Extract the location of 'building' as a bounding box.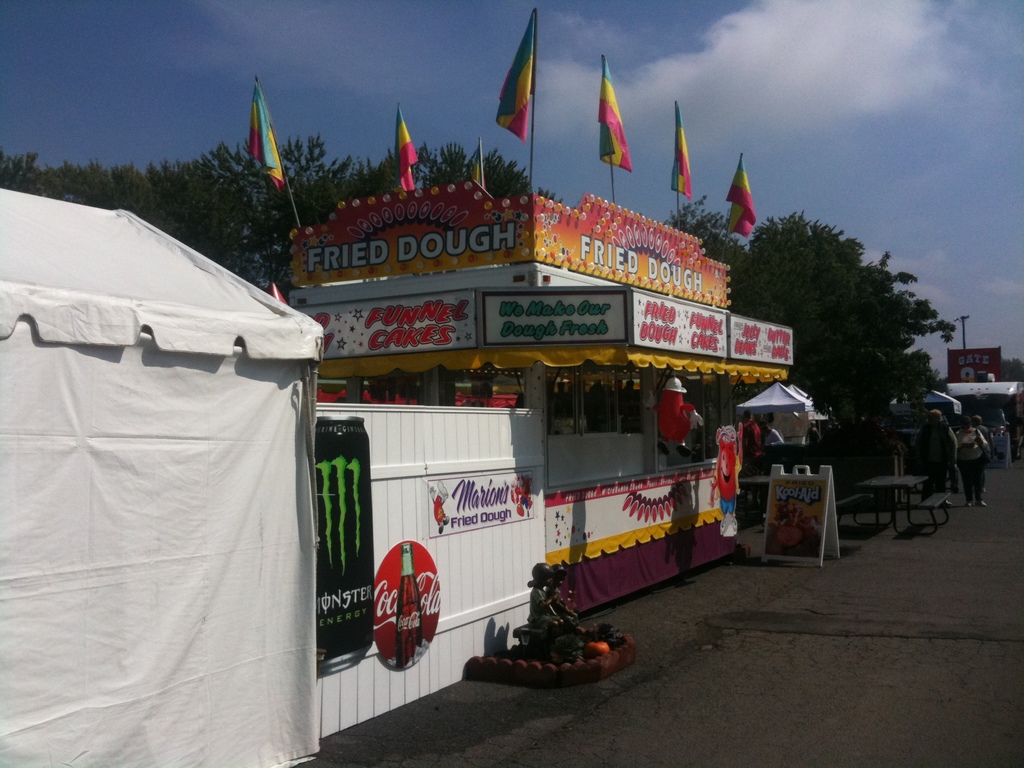
l=906, t=327, r=1023, b=465.
